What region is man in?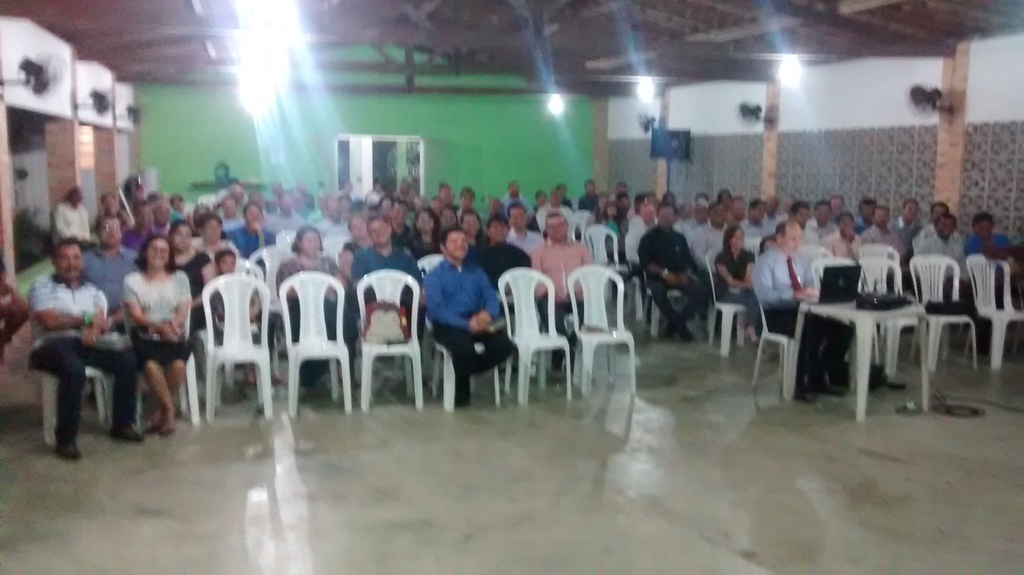
region(202, 215, 239, 259).
